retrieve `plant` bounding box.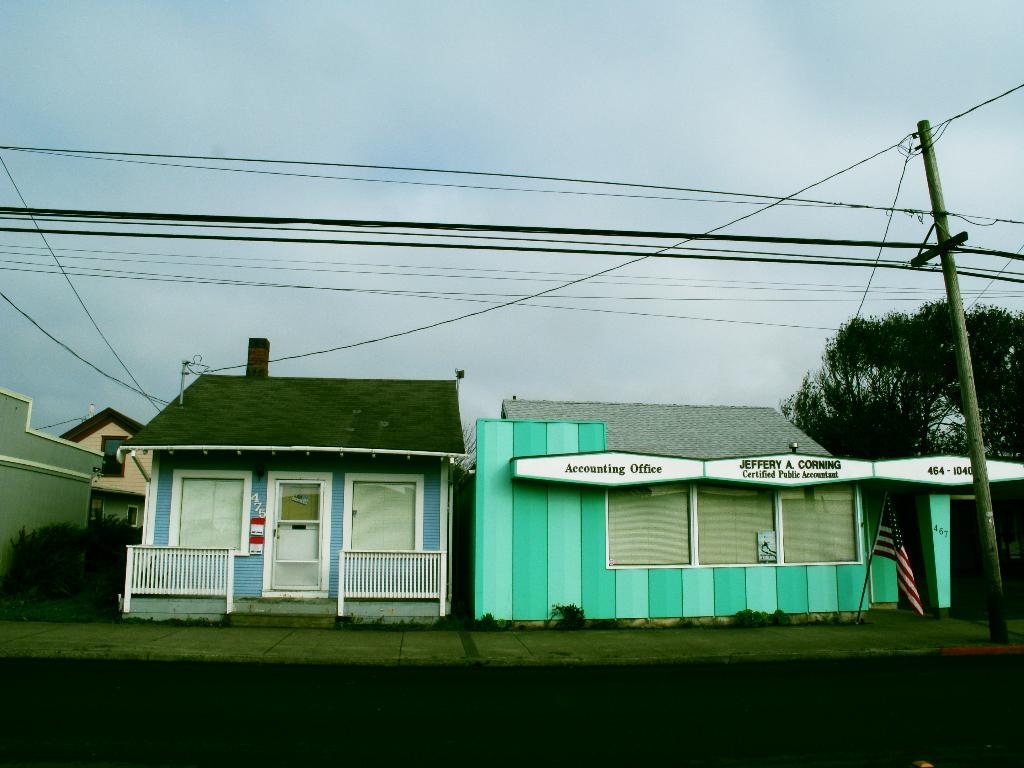
Bounding box: x1=13 y1=519 x2=86 y2=573.
